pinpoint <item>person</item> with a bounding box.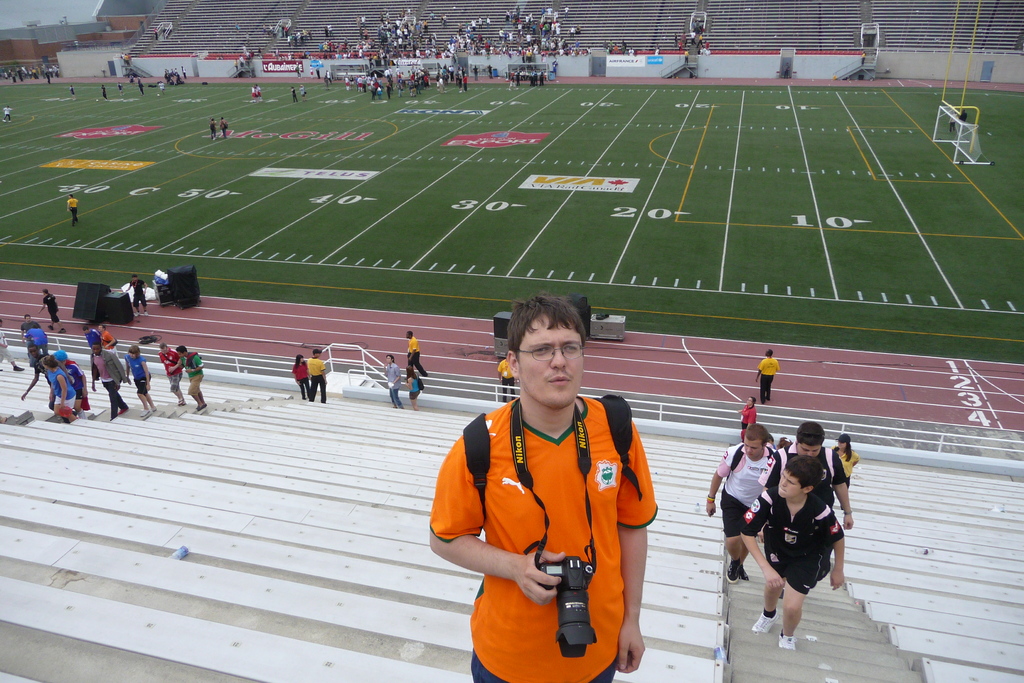
[857,47,867,63].
